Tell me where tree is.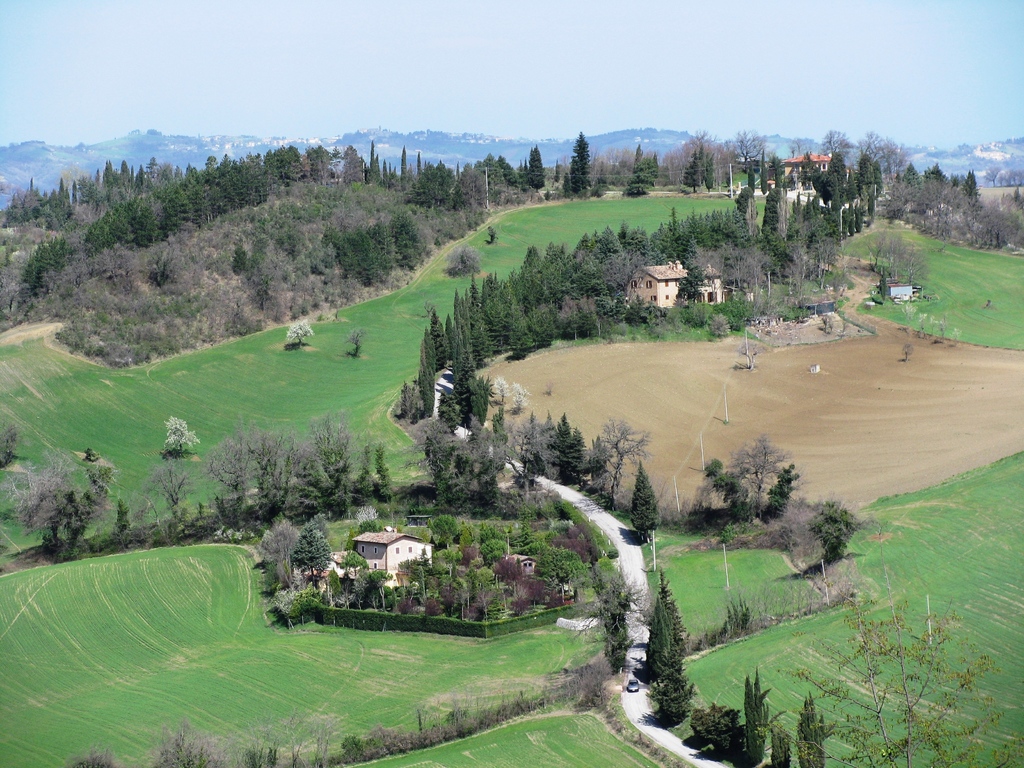
tree is at [630,460,660,539].
